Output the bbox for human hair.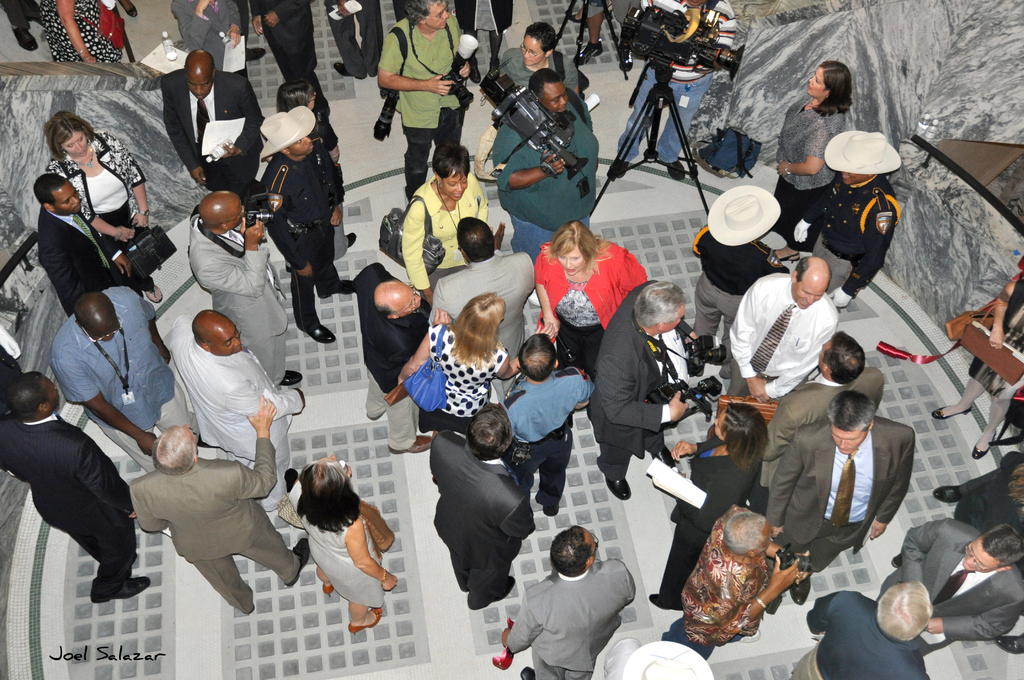
{"left": 635, "top": 280, "right": 686, "bottom": 331}.
